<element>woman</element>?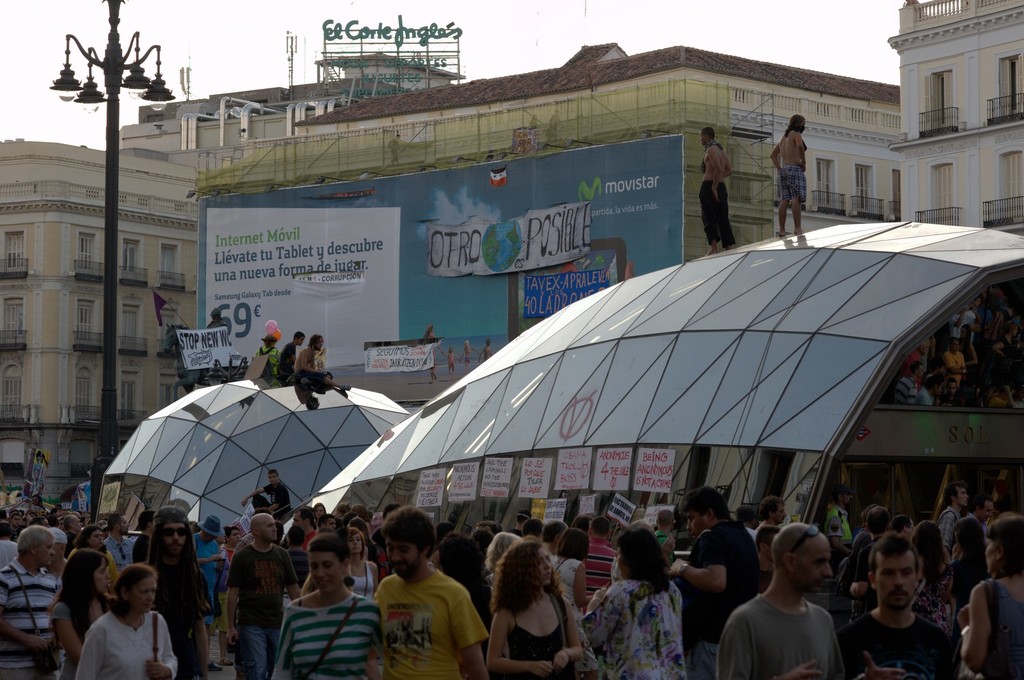
bbox=[433, 531, 490, 625]
